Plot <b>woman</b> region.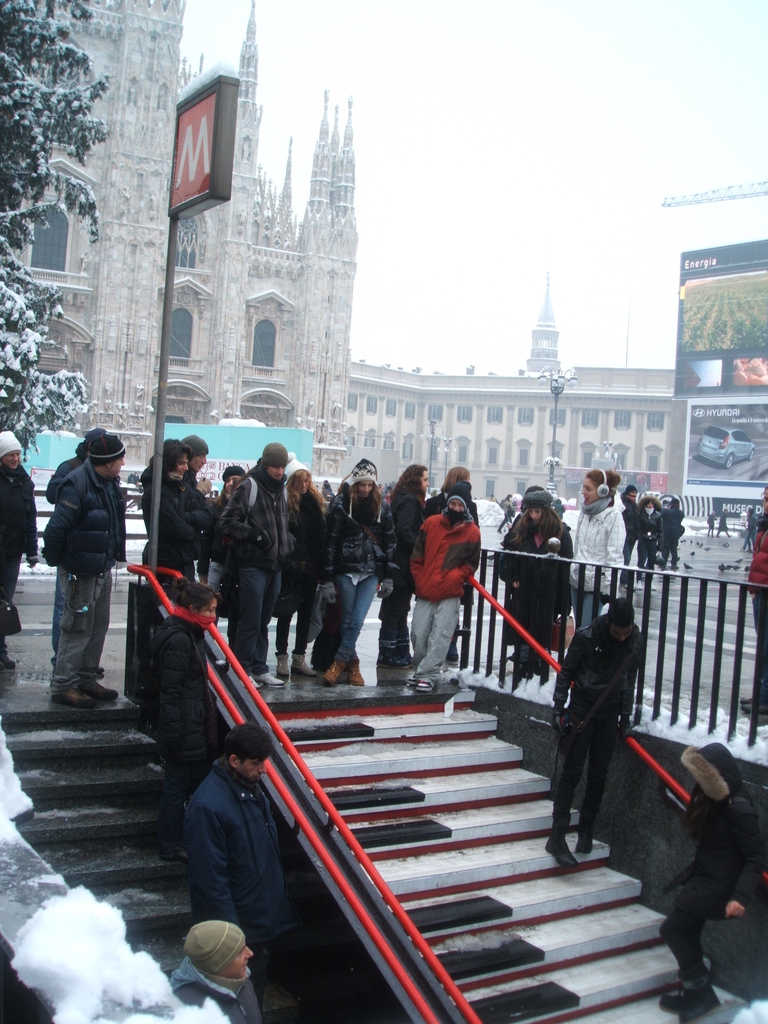
Plotted at (left=545, top=580, right=668, bottom=882).
